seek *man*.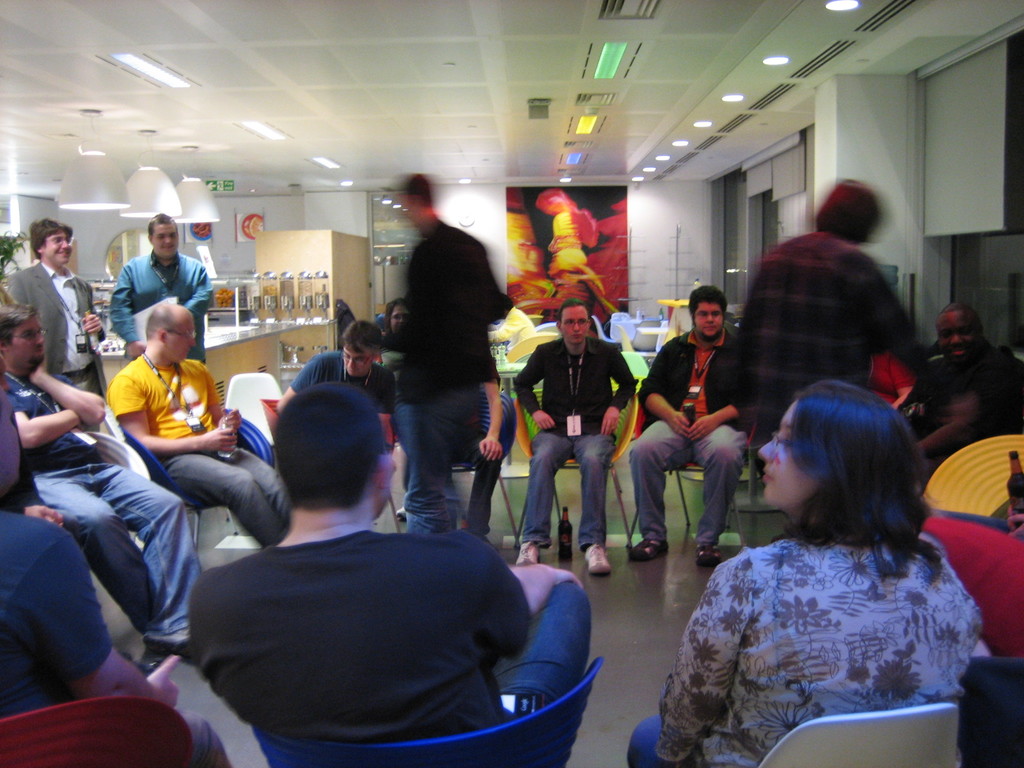
(x1=0, y1=385, x2=236, y2=767).
